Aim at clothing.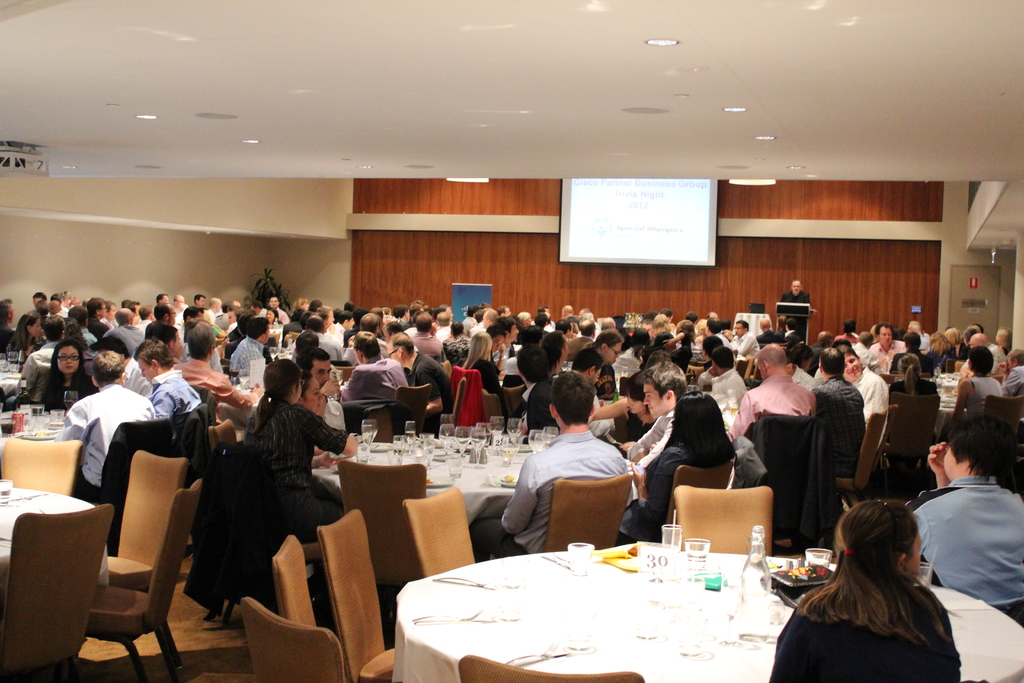
Aimed at l=594, t=361, r=620, b=398.
